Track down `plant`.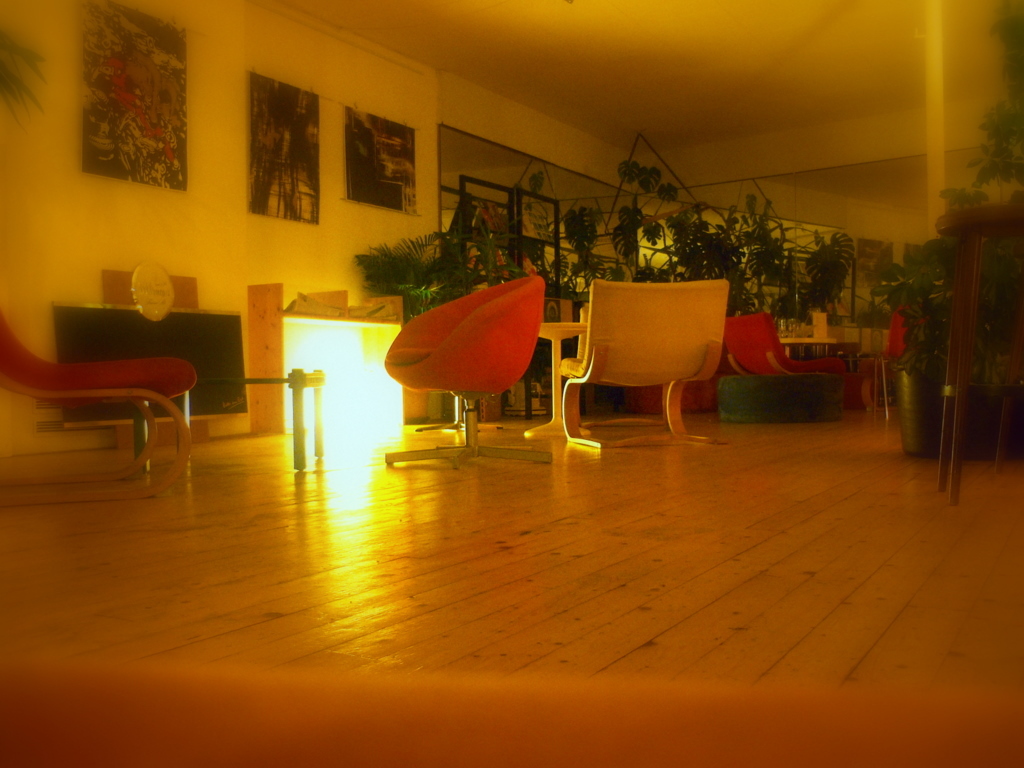
Tracked to left=663, top=204, right=859, bottom=327.
